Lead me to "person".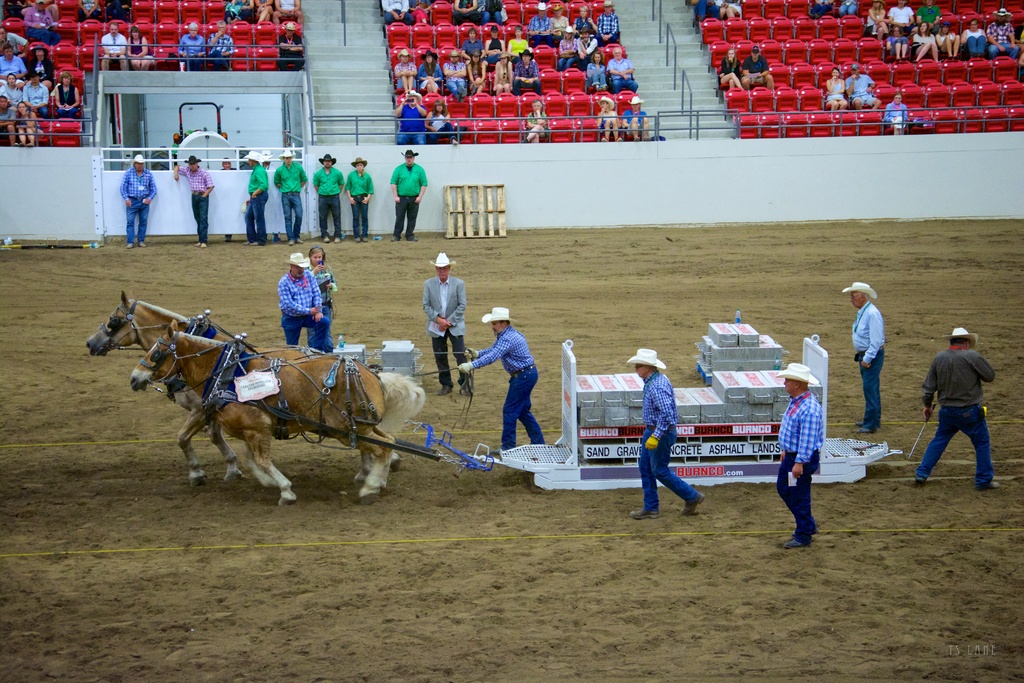
Lead to 609:47:637:94.
